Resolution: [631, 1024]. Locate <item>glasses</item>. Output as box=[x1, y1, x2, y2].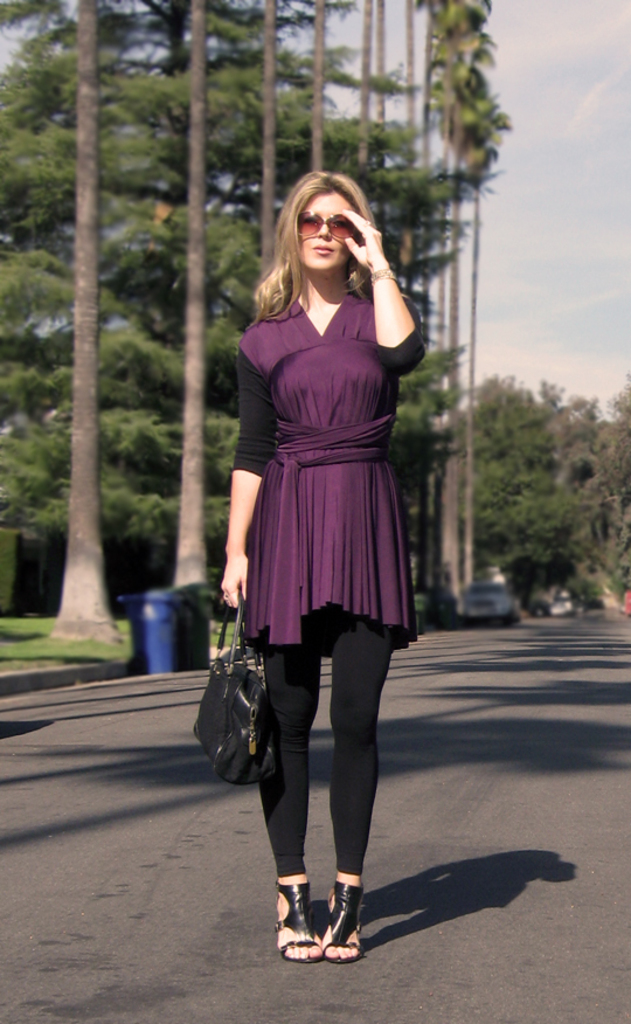
box=[294, 205, 359, 244].
